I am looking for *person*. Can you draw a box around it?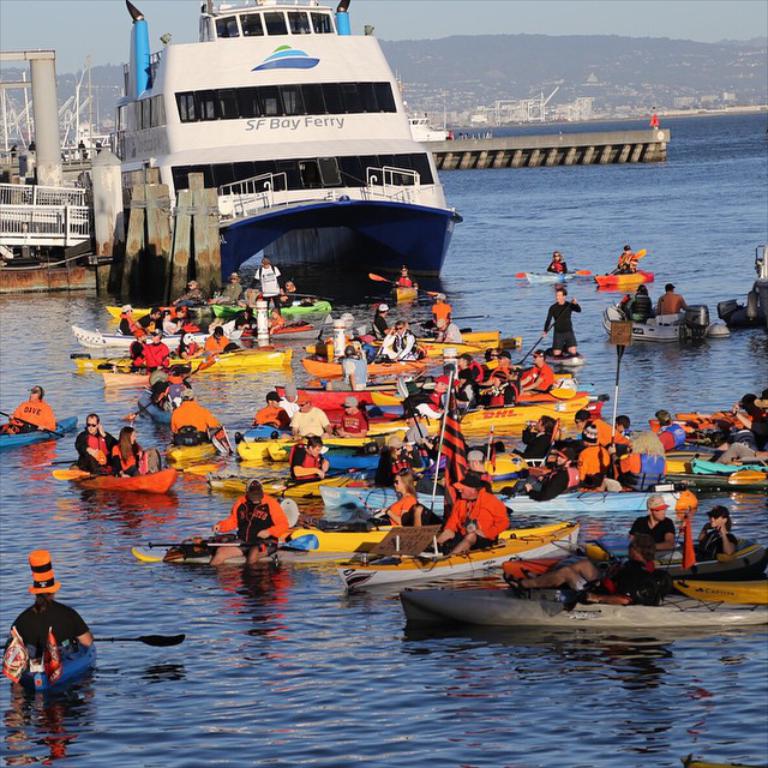
Sure, the bounding box is (left=142, top=319, right=166, bottom=337).
